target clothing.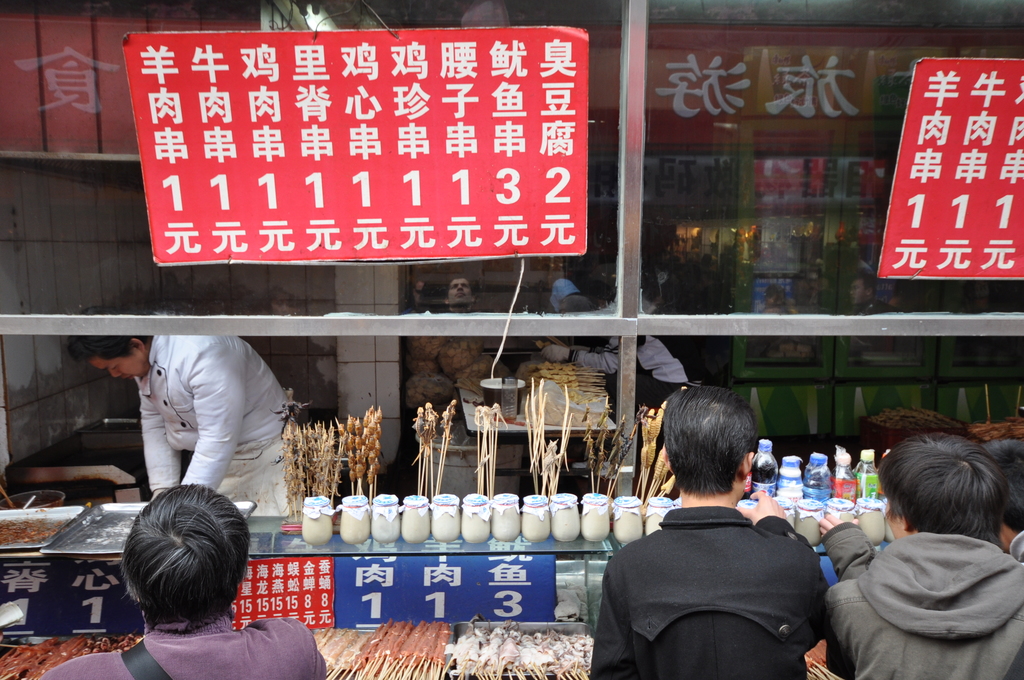
Target region: [left=808, top=514, right=1023, bottom=679].
